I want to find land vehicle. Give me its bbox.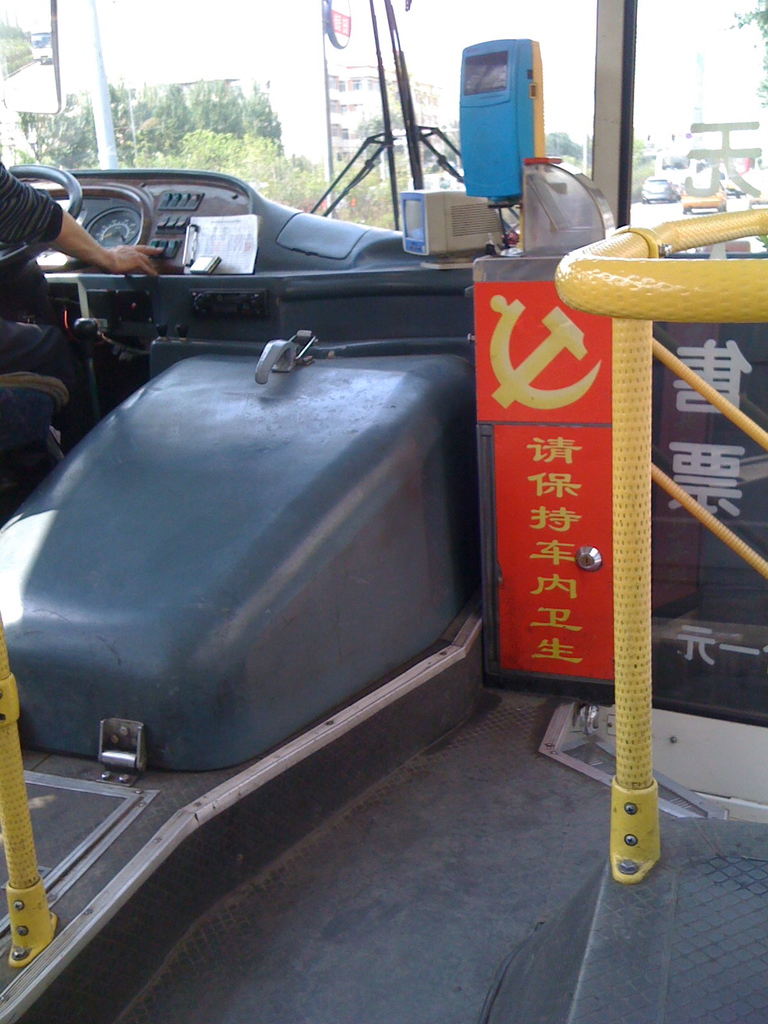
region(646, 175, 672, 199).
